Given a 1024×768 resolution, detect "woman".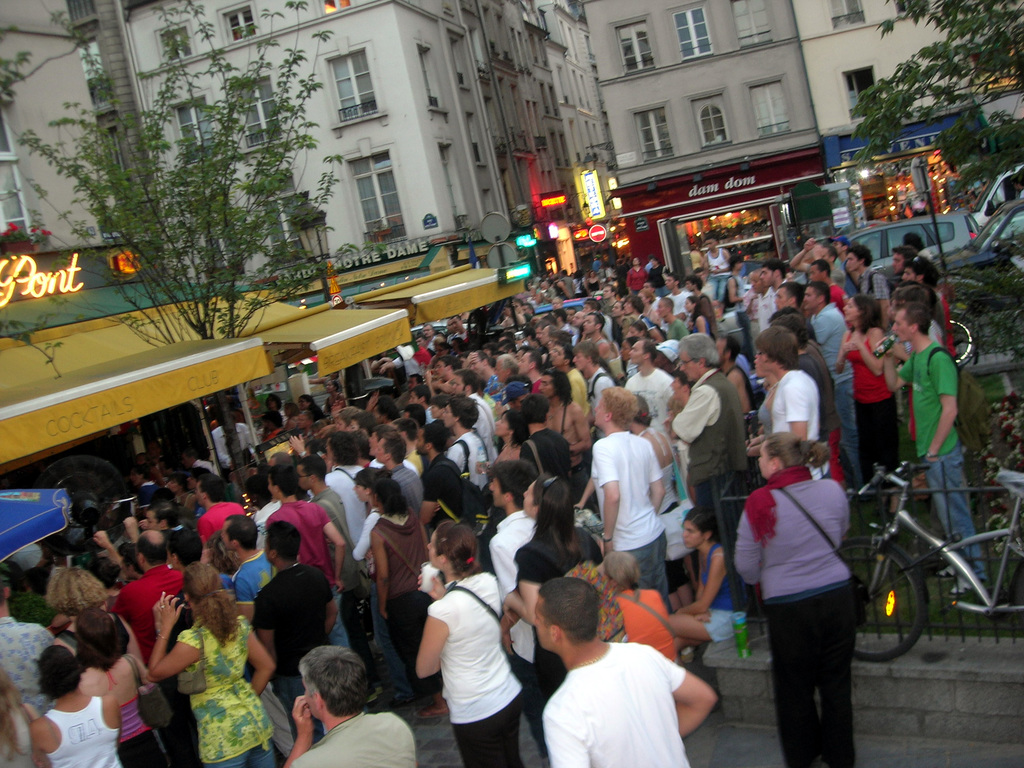
bbox(602, 545, 685, 664).
